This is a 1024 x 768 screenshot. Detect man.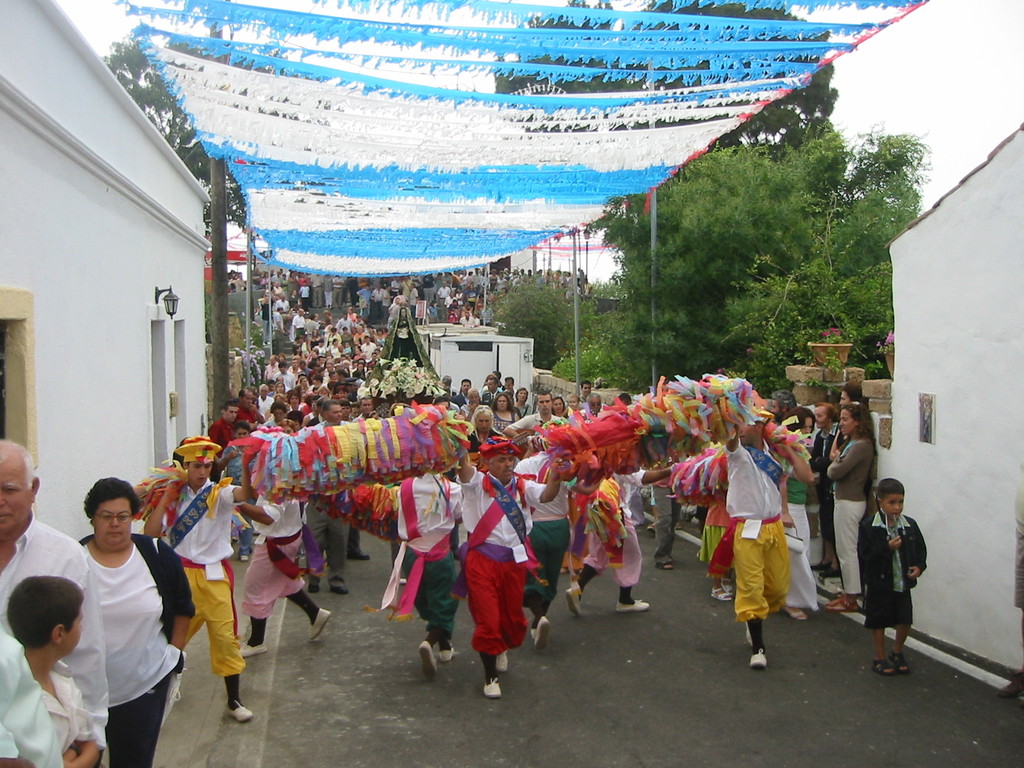
bbox=(502, 376, 516, 402).
